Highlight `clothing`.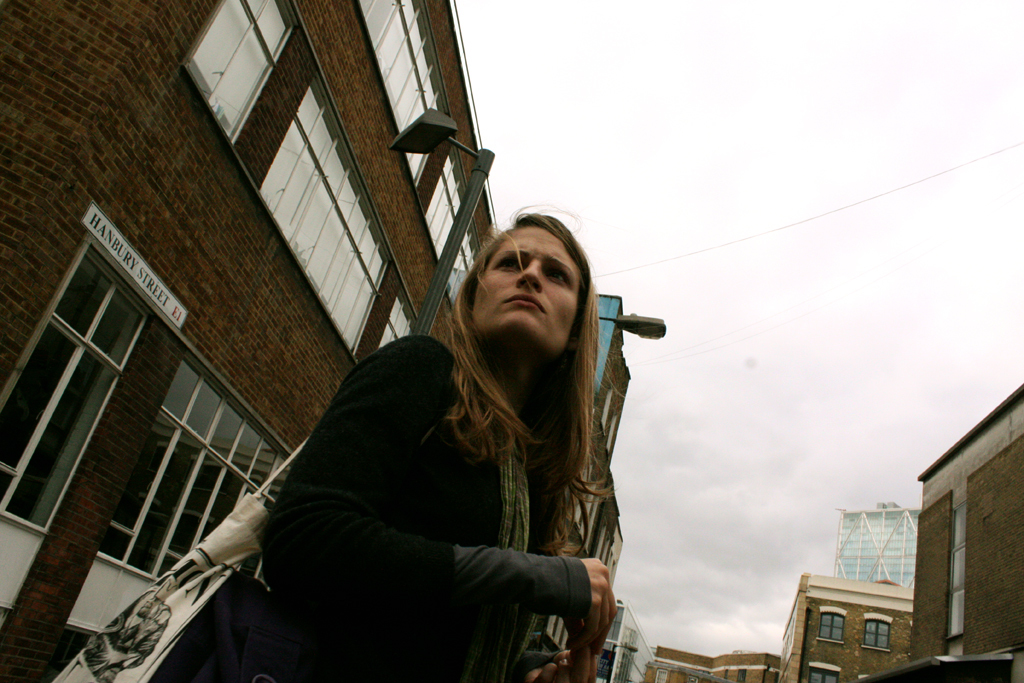
Highlighted region: region(269, 337, 582, 682).
